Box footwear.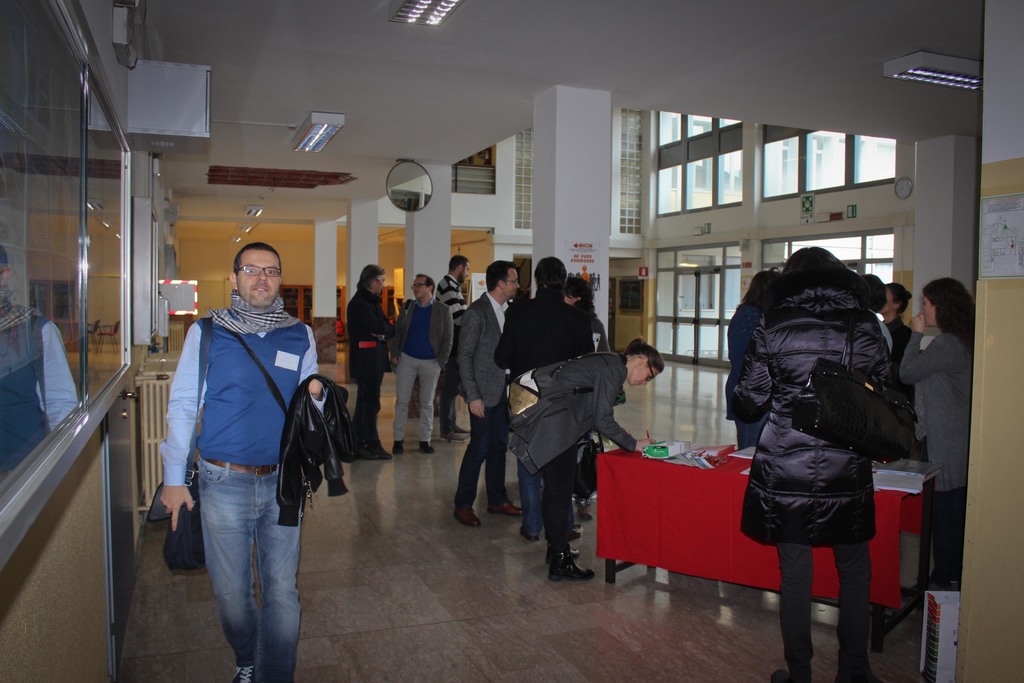
522,528,541,542.
